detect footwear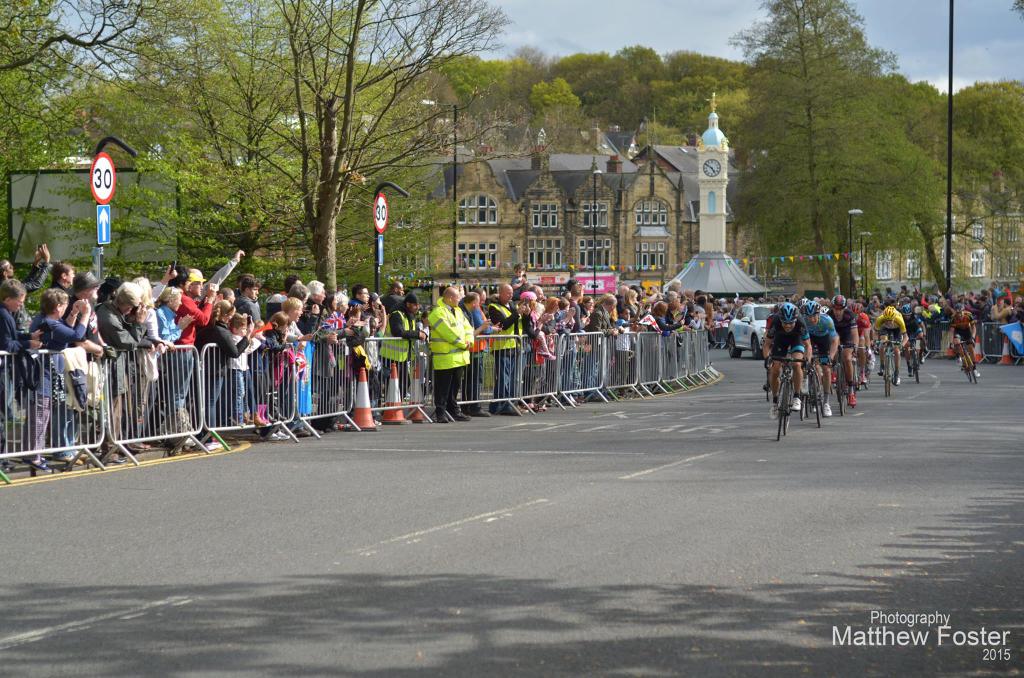
920/355/924/362
